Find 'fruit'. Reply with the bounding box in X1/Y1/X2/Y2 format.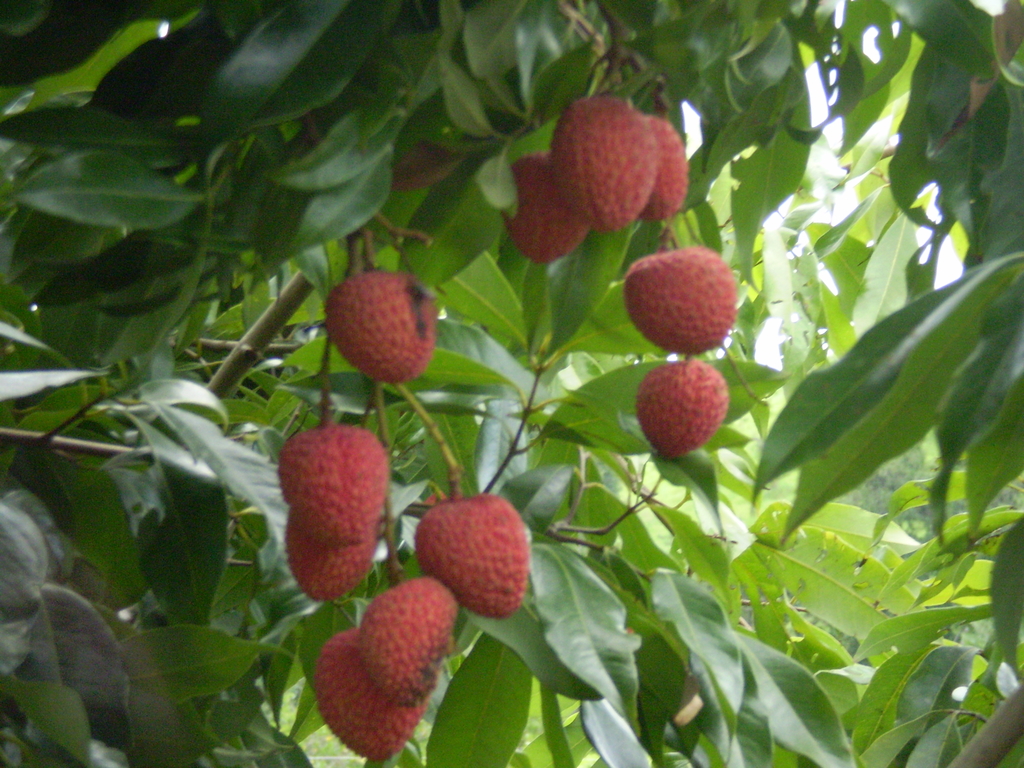
631/371/748/457.
